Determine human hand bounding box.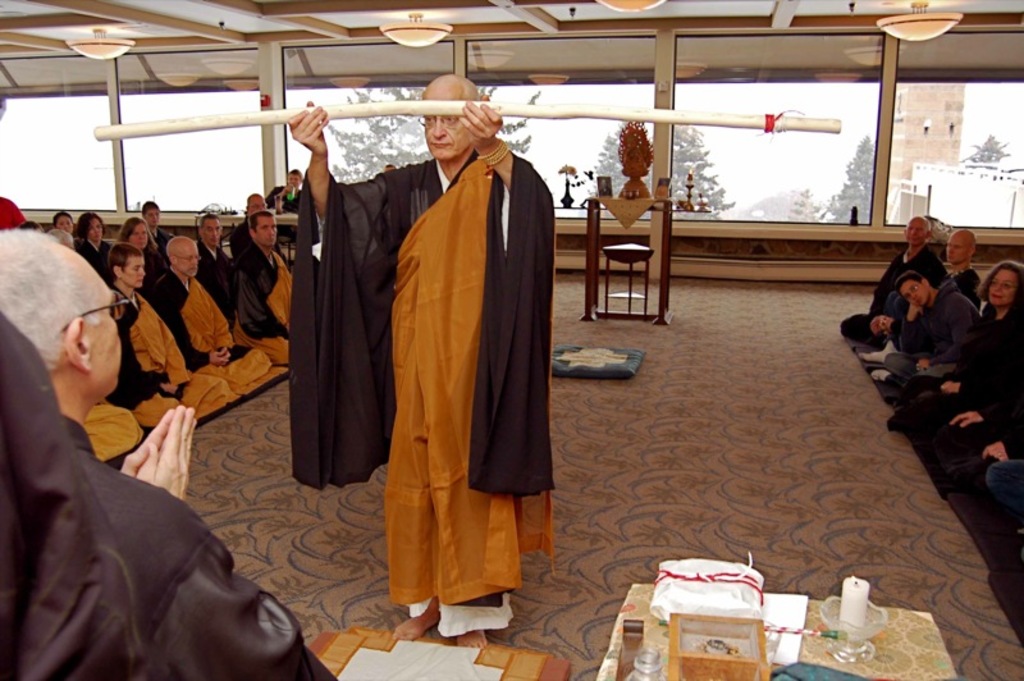
Determined: 940:381:963:397.
